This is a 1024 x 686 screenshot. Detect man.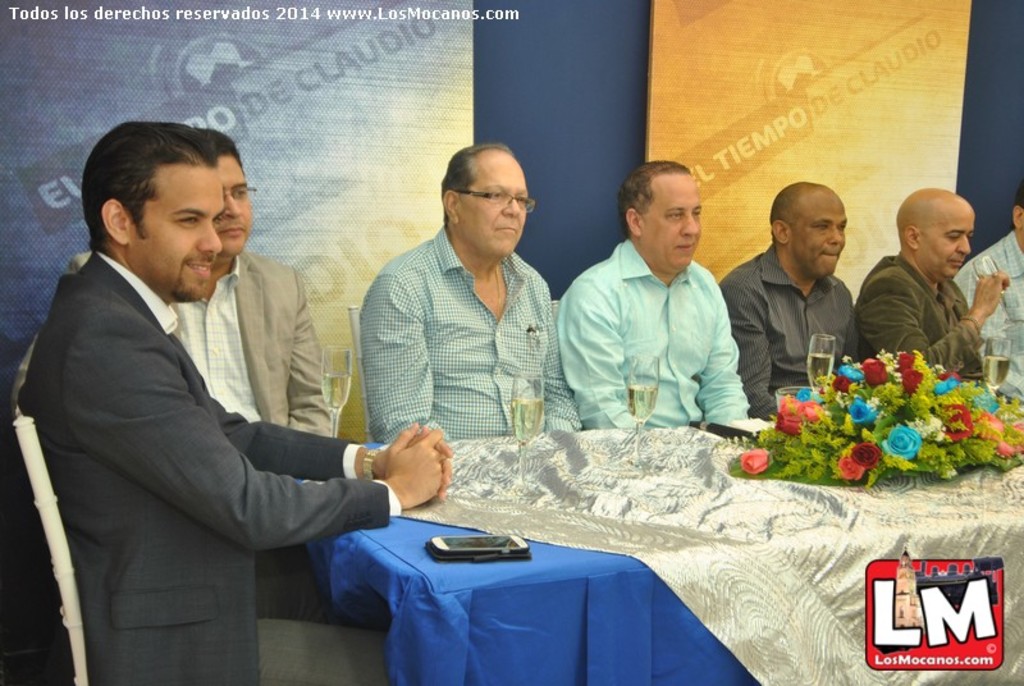
region(716, 184, 864, 422).
